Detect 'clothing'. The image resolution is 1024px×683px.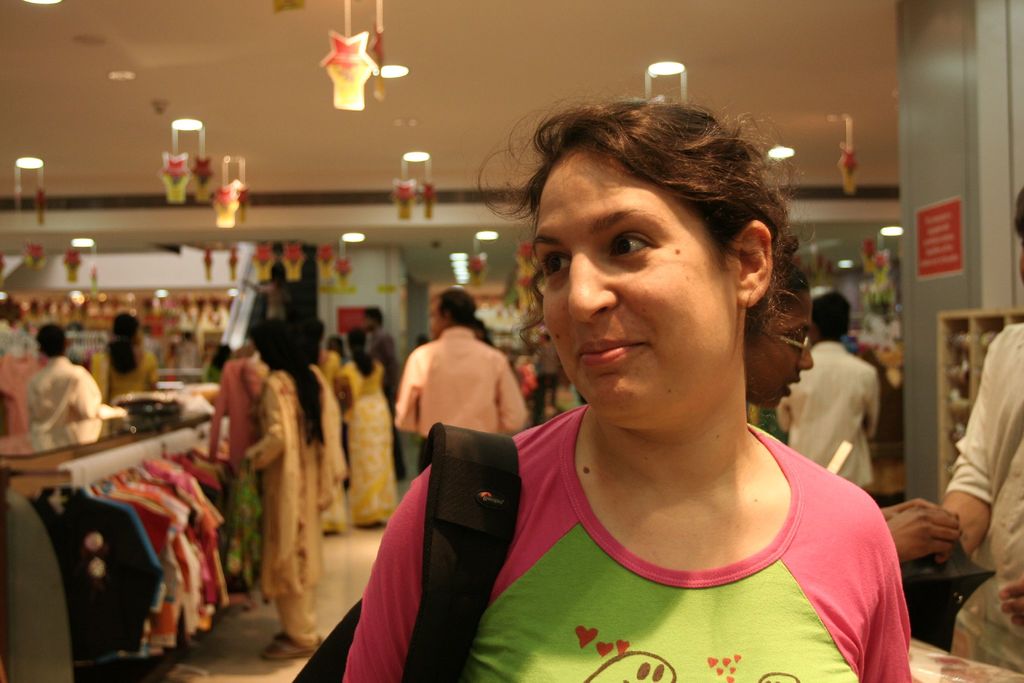
24:349:109:431.
